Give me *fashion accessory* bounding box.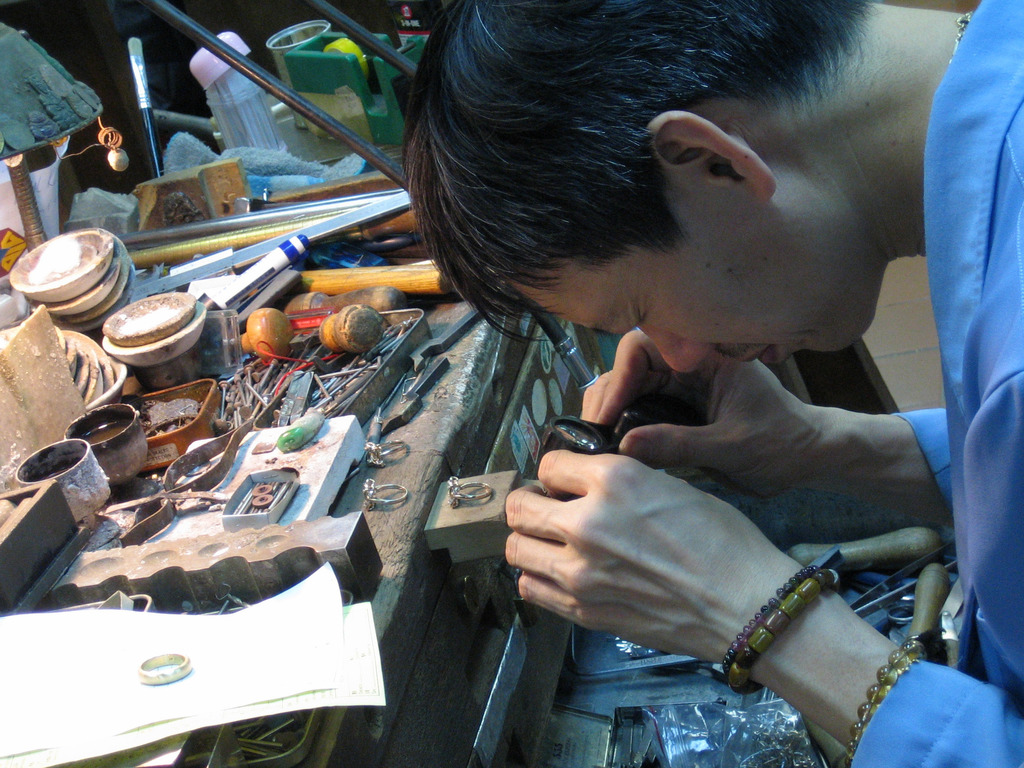
box=[362, 476, 408, 512].
